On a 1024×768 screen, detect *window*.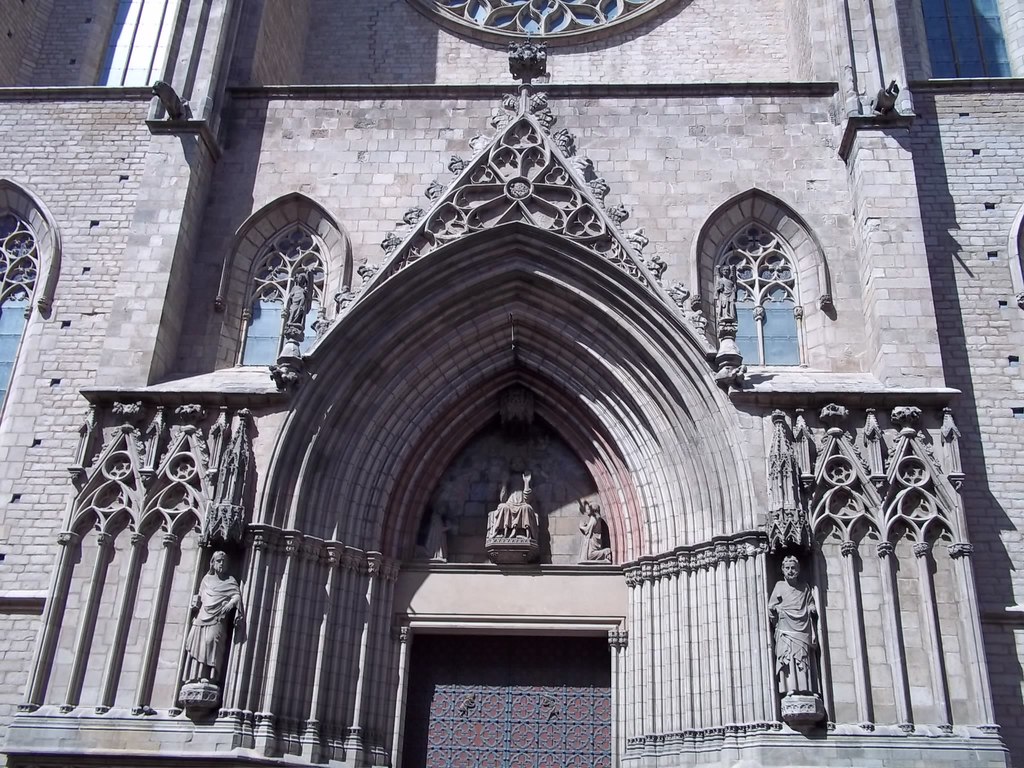
box=[1, 180, 61, 429].
